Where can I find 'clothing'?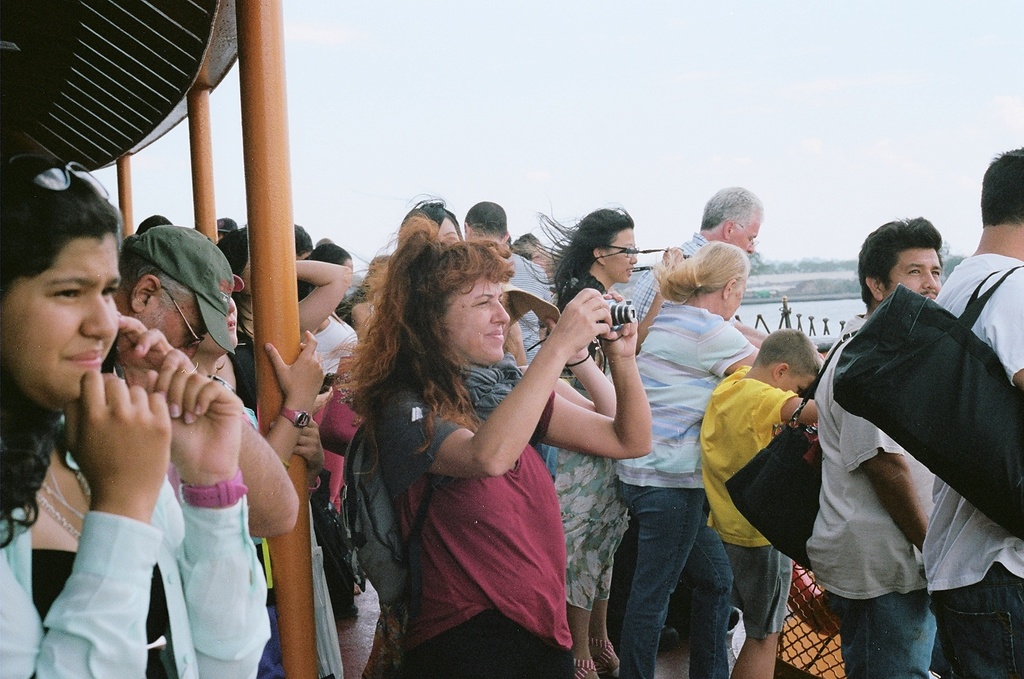
You can find it at 647,236,712,326.
